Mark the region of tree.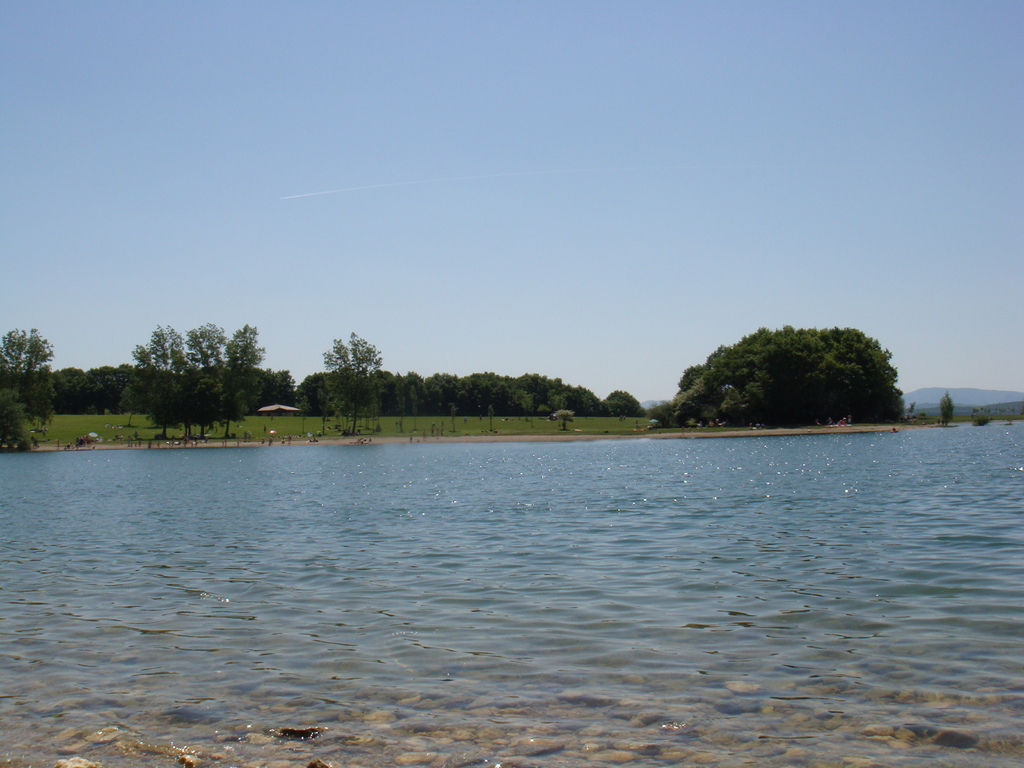
Region: locate(128, 322, 191, 435).
